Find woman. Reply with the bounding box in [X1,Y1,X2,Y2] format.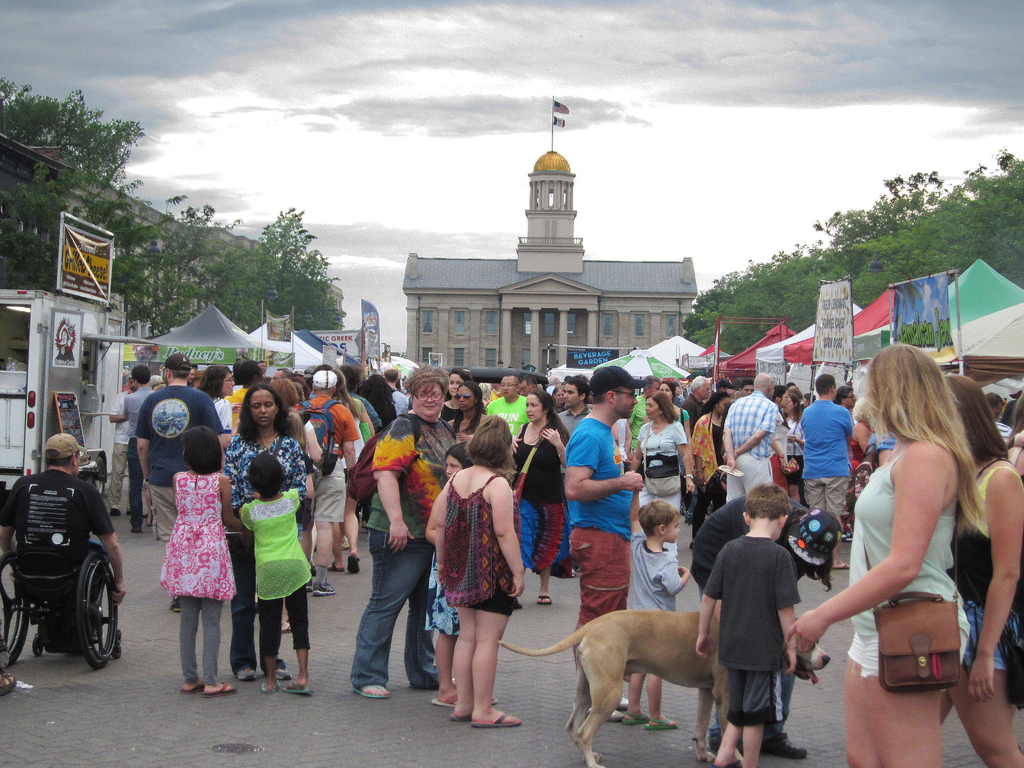
[435,413,529,728].
